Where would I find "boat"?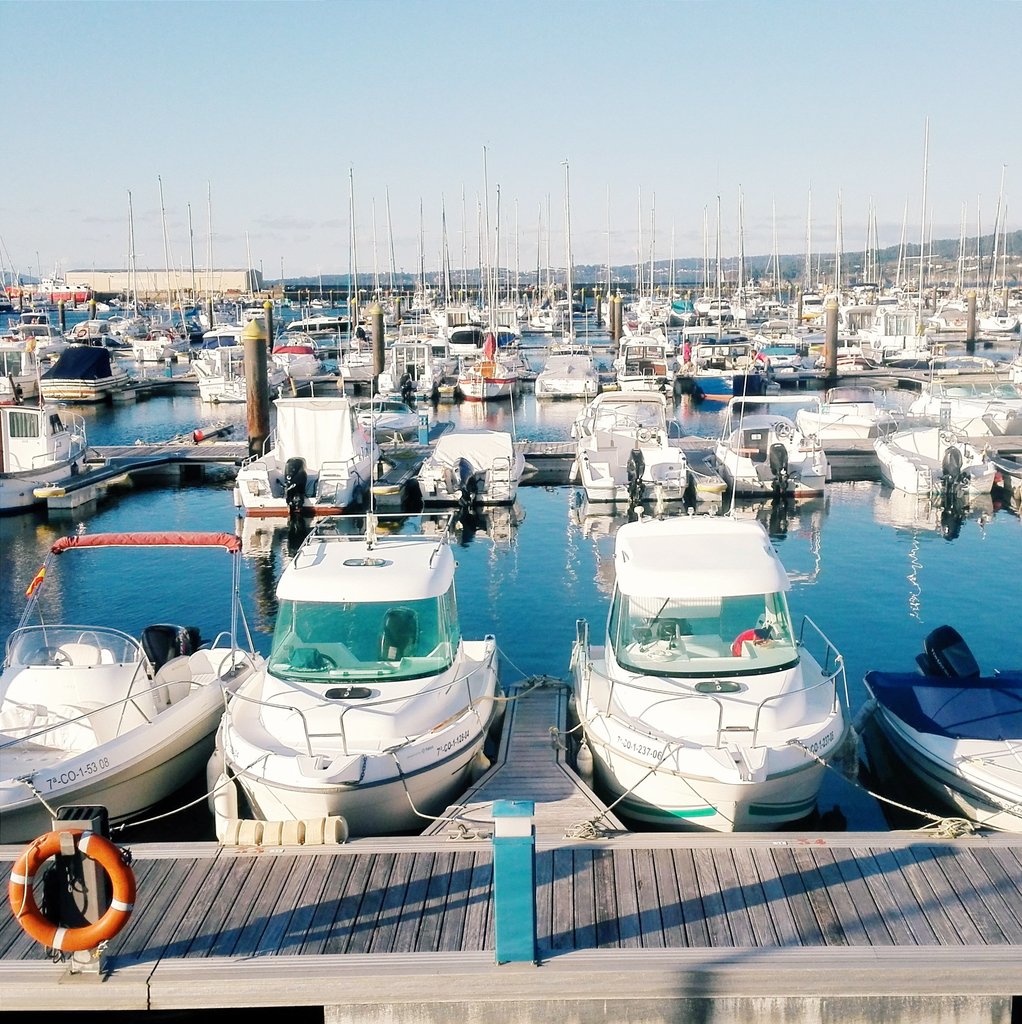
At {"x1": 0, "y1": 528, "x2": 261, "y2": 837}.
